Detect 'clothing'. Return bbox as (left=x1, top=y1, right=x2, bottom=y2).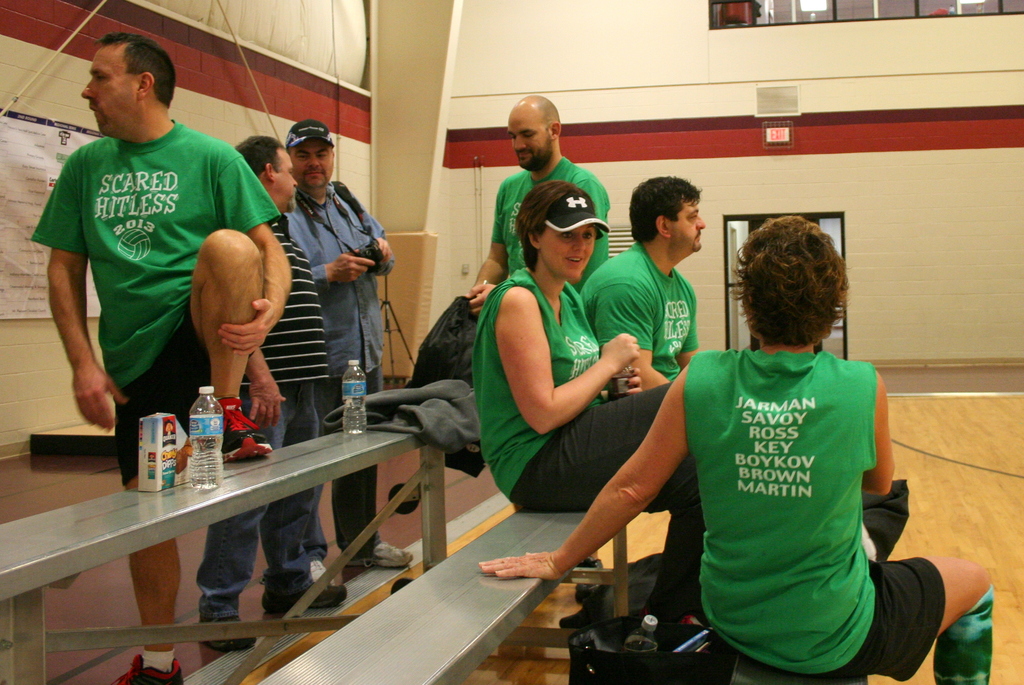
(left=286, top=184, right=387, bottom=566).
